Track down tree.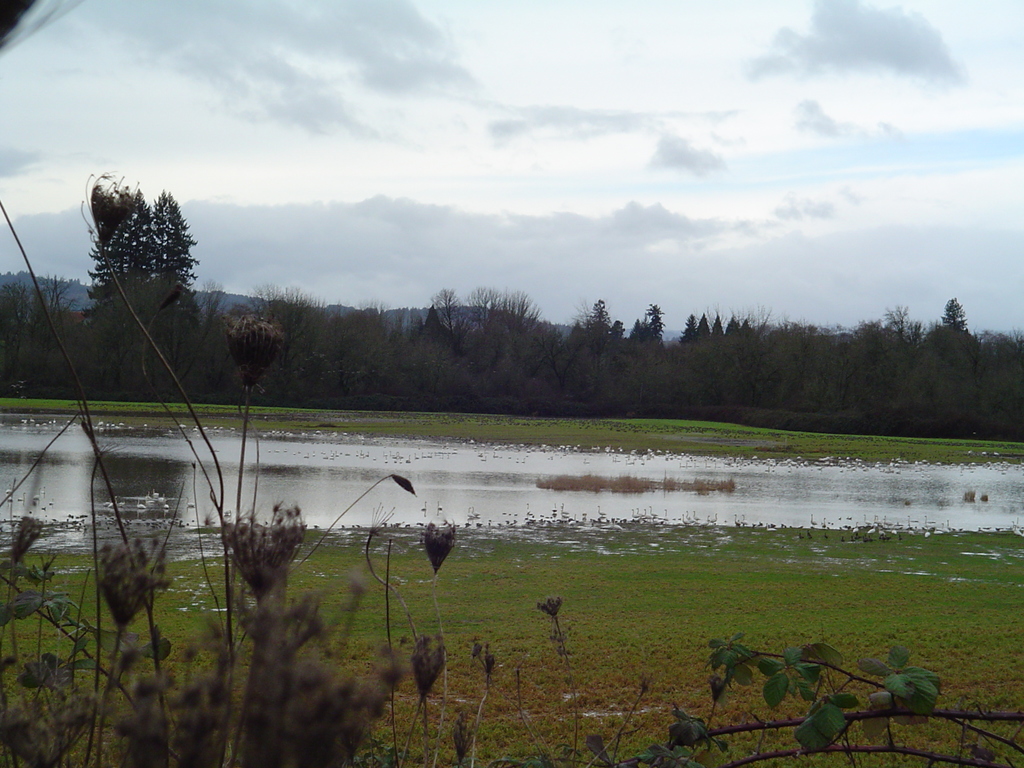
Tracked to 77/172/196/313.
